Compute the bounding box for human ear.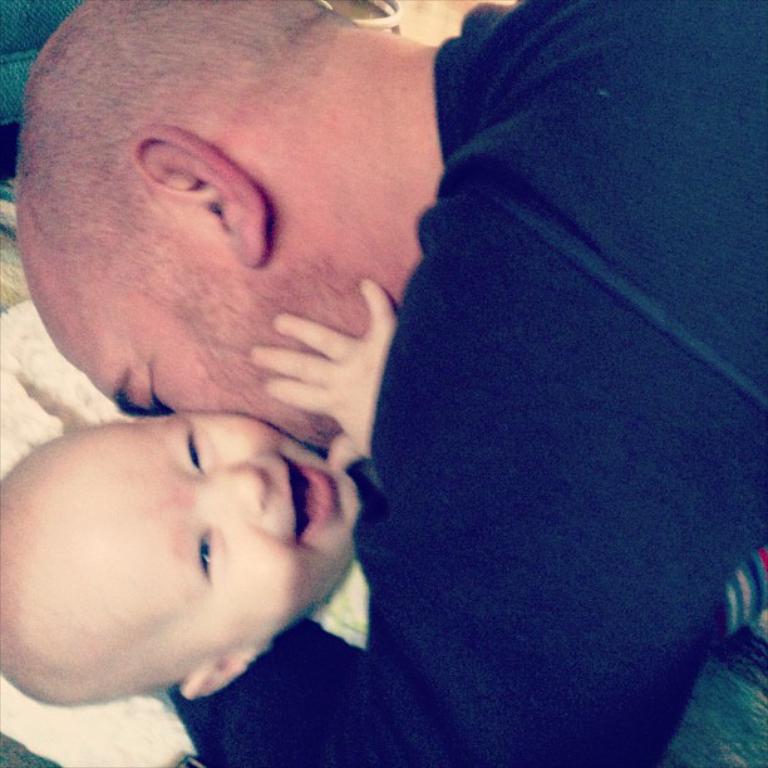
(127,124,269,267).
